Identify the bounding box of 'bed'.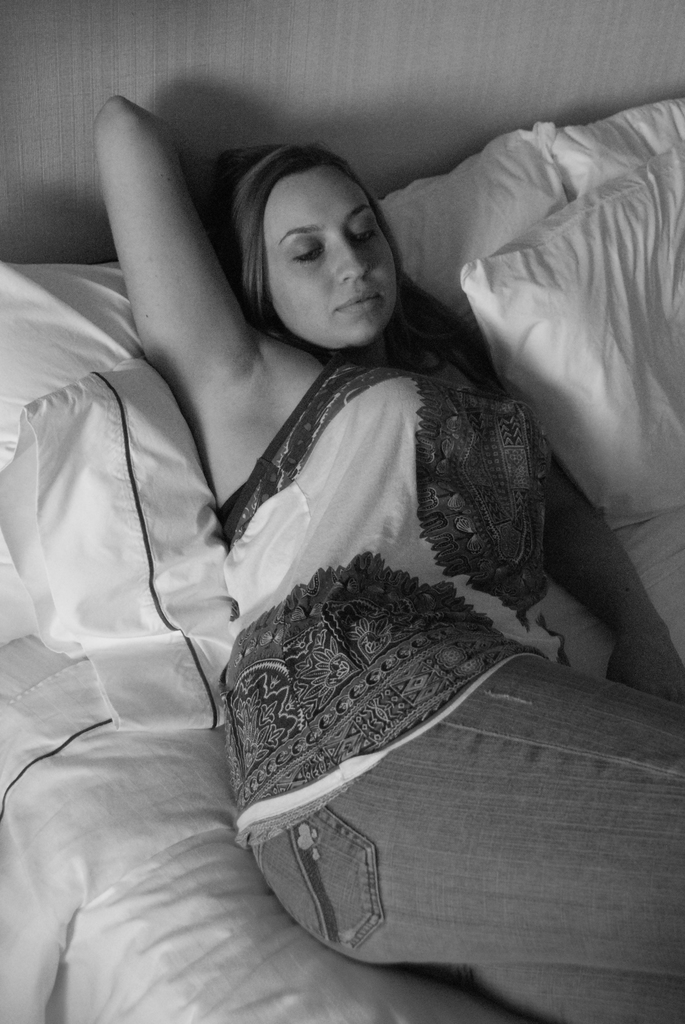
bbox=[50, 92, 680, 938].
